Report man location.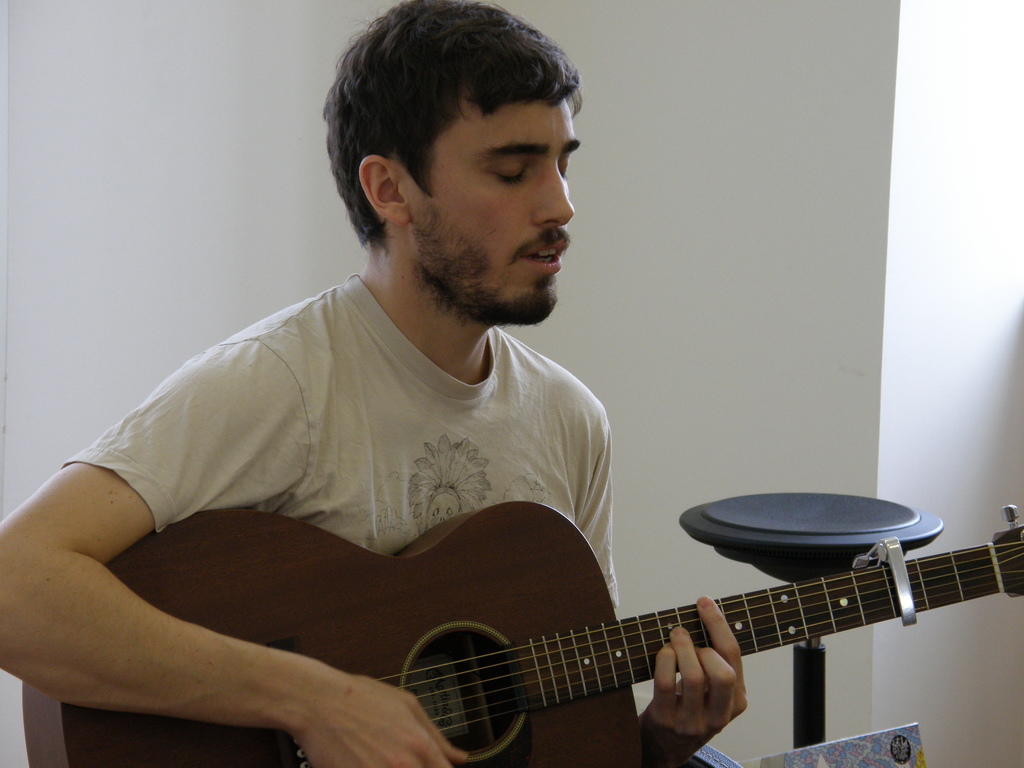
Report: 26:23:836:751.
